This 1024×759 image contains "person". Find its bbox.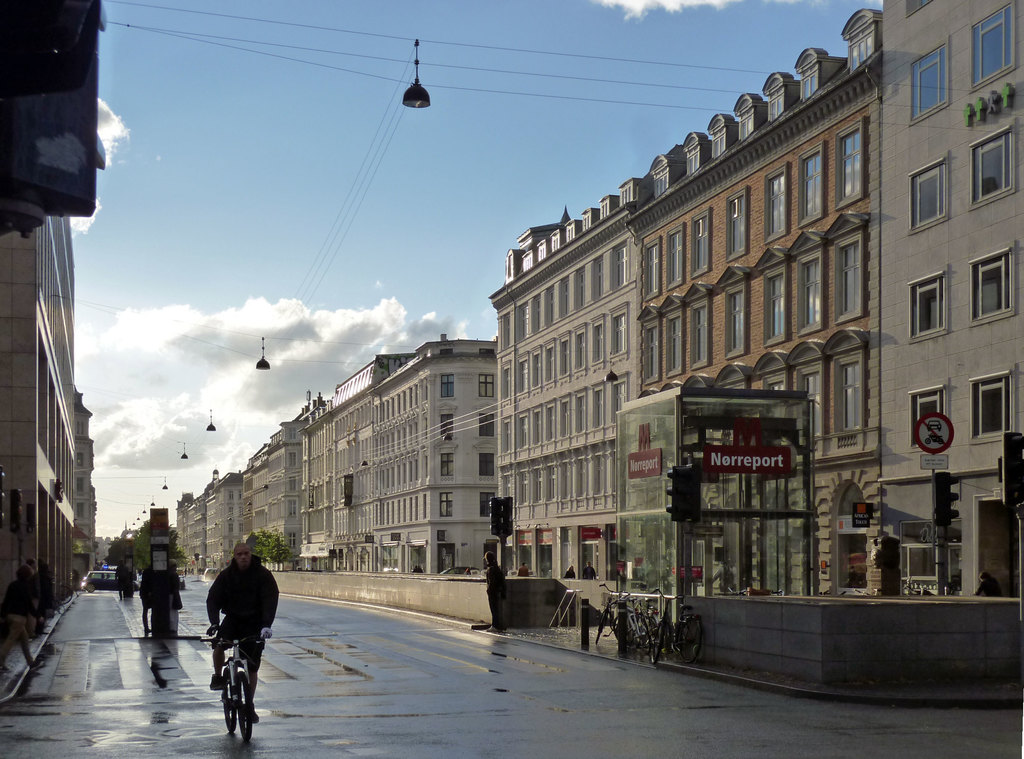
3, 573, 38, 670.
